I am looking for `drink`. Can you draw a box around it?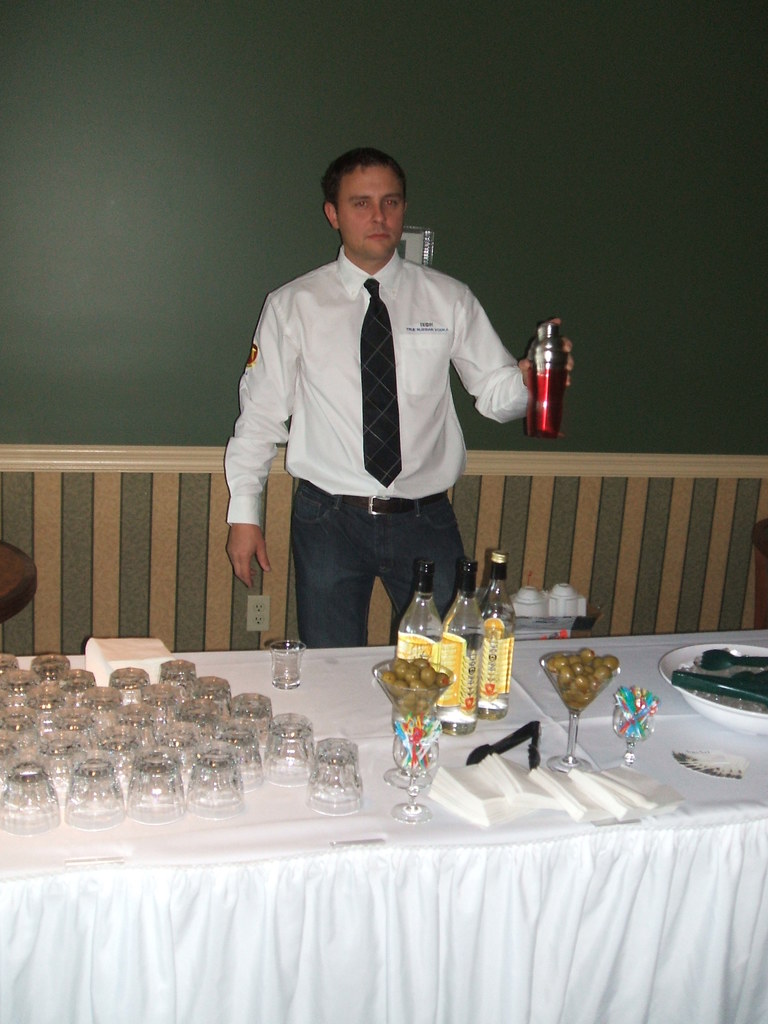
Sure, the bounding box is BBox(483, 546, 519, 717).
